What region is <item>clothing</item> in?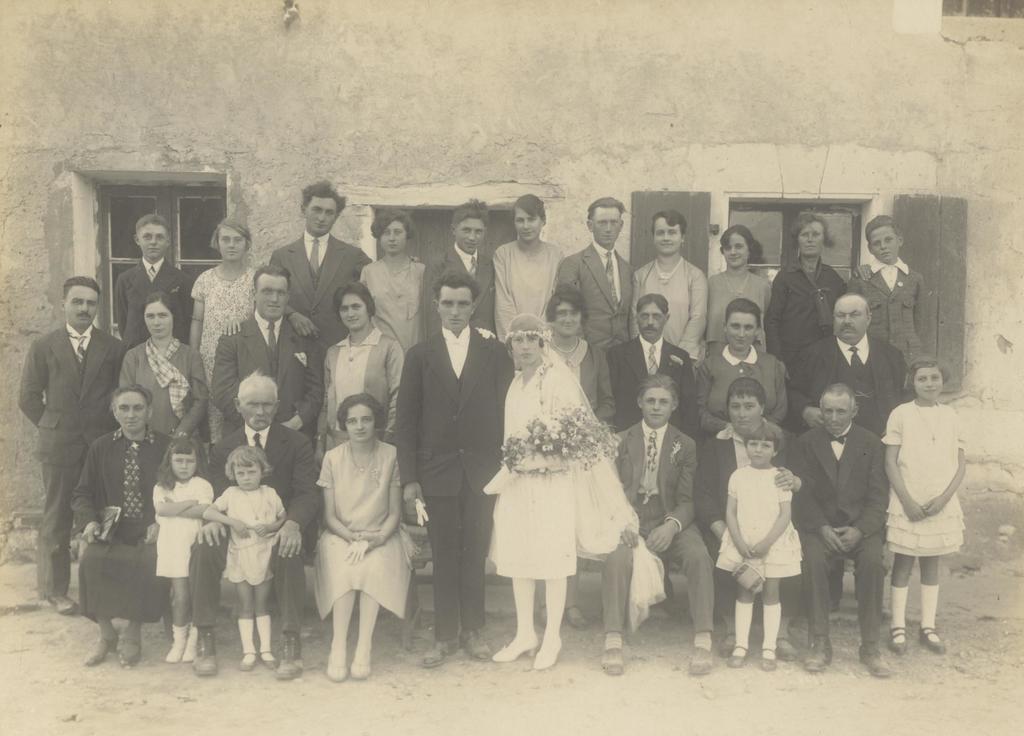
detection(694, 425, 833, 624).
